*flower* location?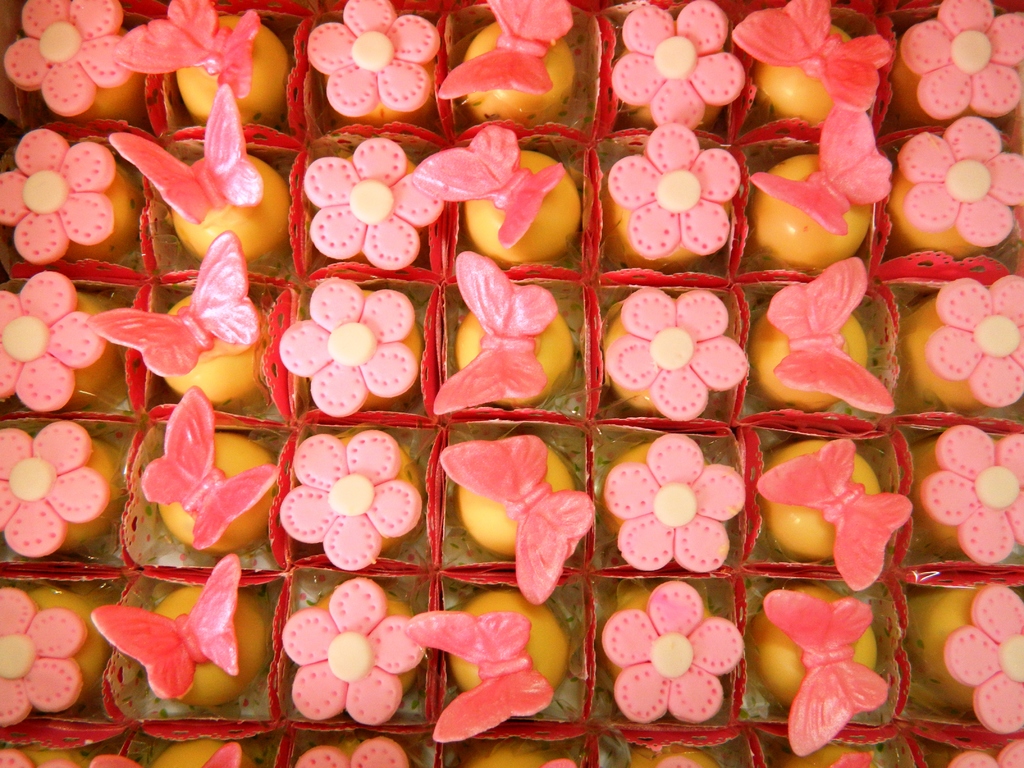
l=921, t=425, r=1023, b=565
